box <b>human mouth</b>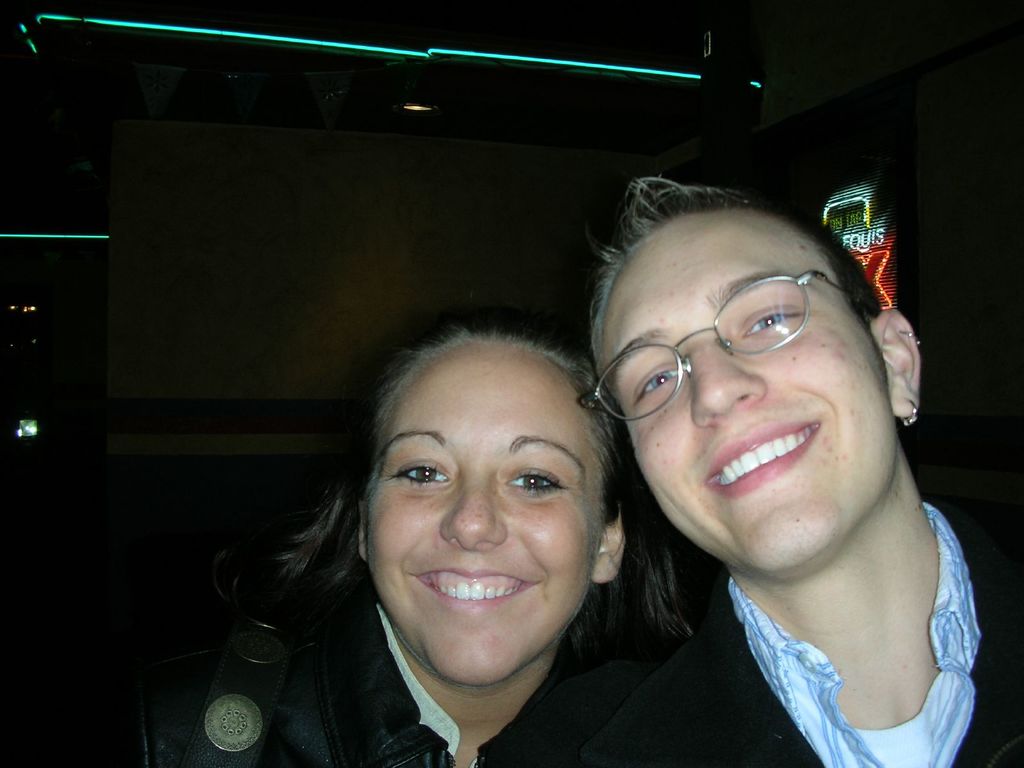
crop(418, 565, 536, 609)
